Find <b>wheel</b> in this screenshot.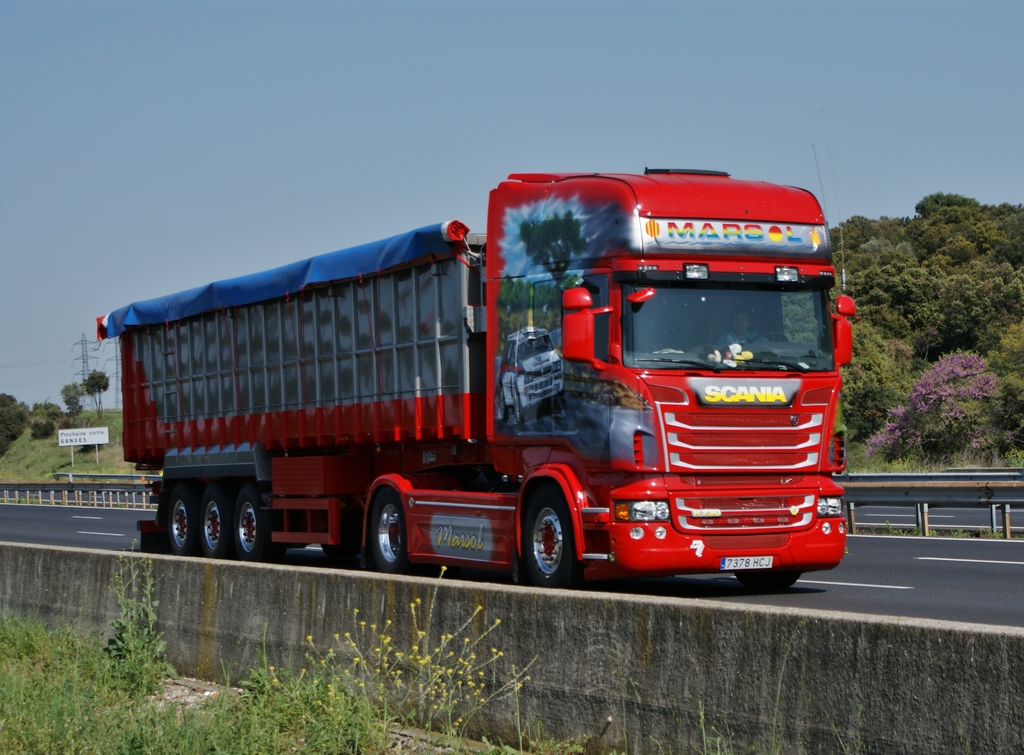
The bounding box for <b>wheel</b> is l=169, t=485, r=198, b=555.
